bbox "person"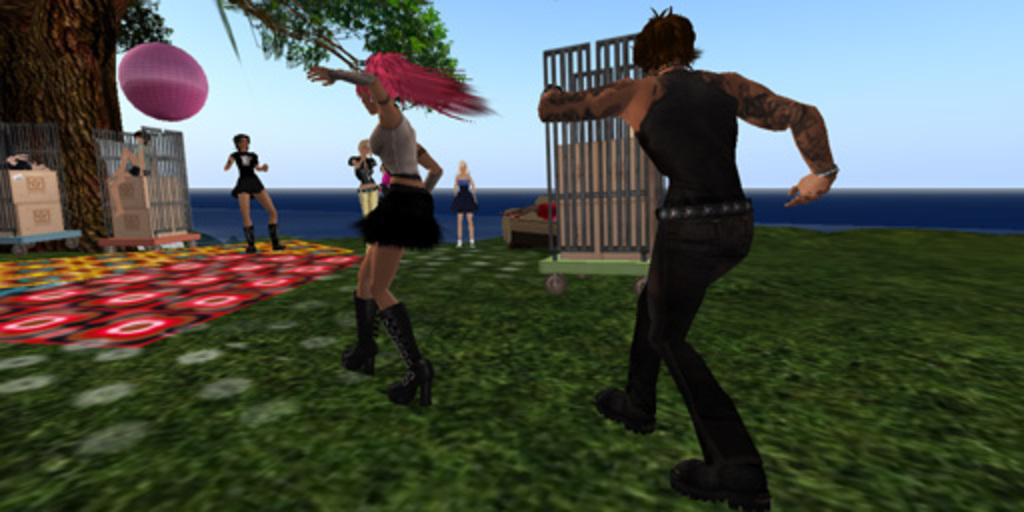
crop(538, 4, 838, 510)
